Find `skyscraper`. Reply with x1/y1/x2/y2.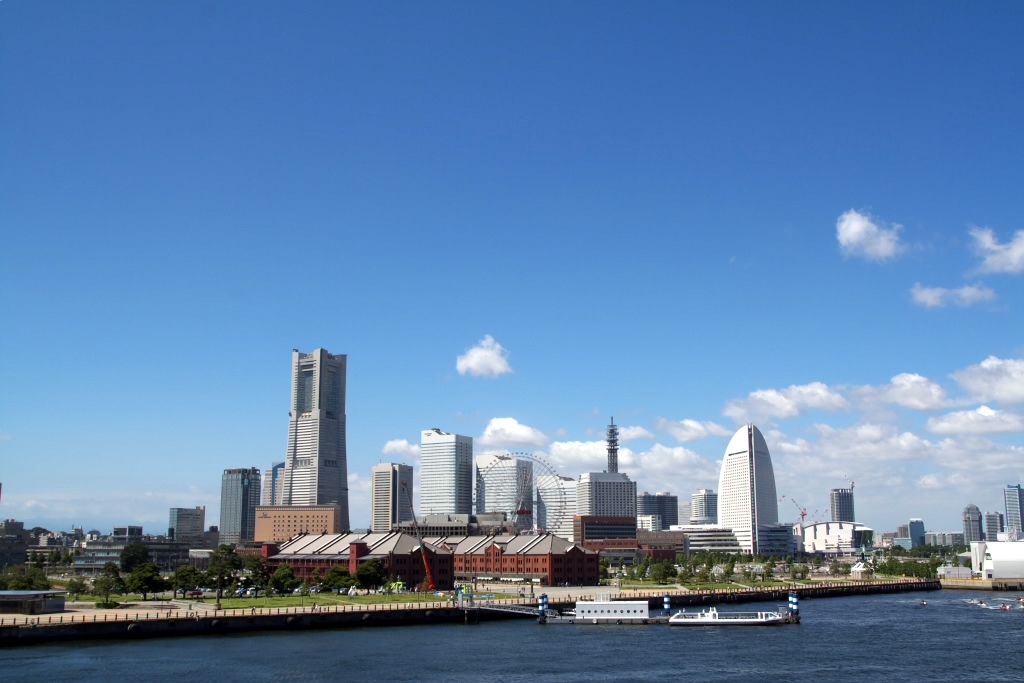
712/426/793/564.
